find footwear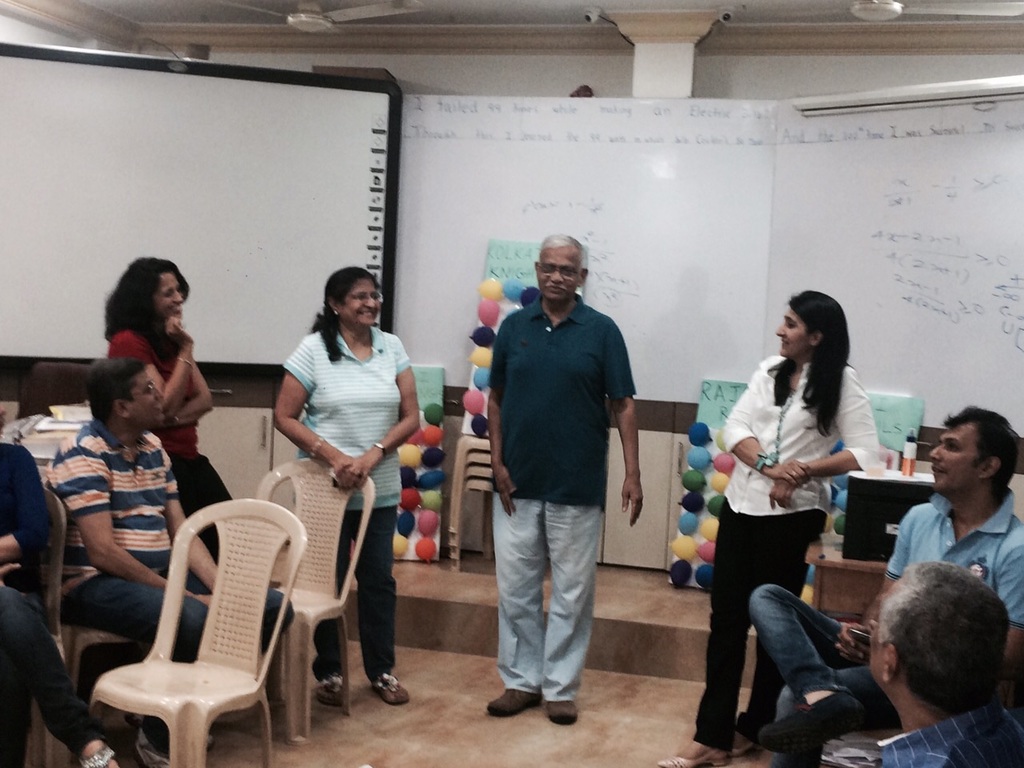
(left=658, top=754, right=736, bottom=767)
